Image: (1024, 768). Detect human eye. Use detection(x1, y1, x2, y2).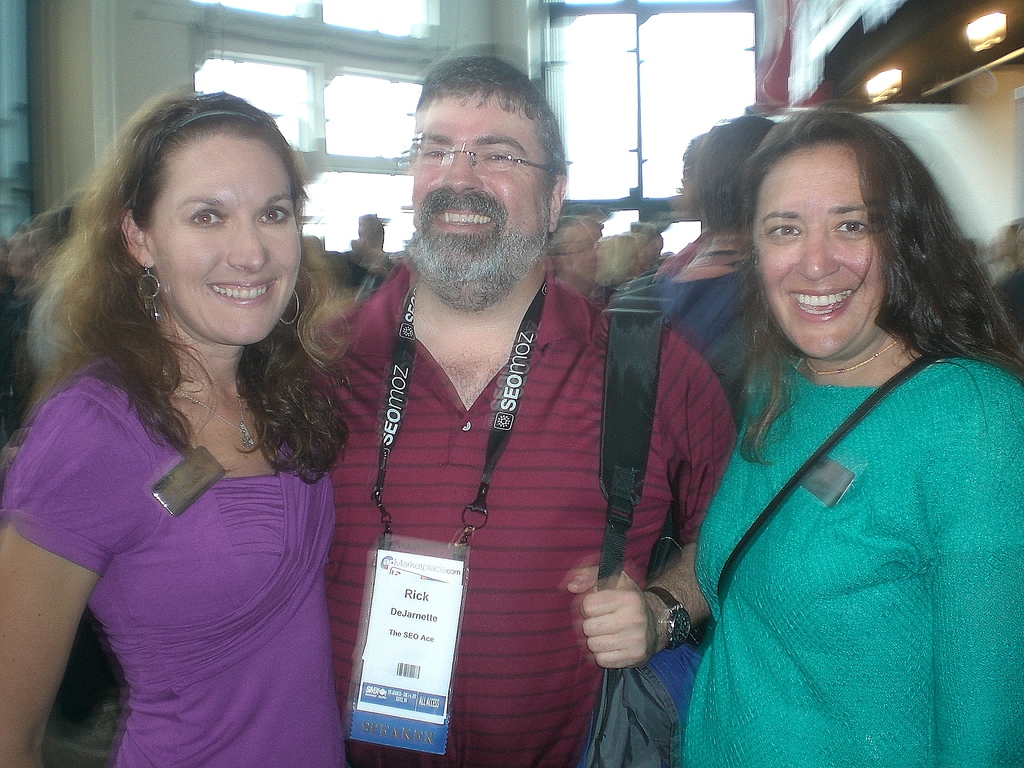
detection(829, 210, 872, 241).
